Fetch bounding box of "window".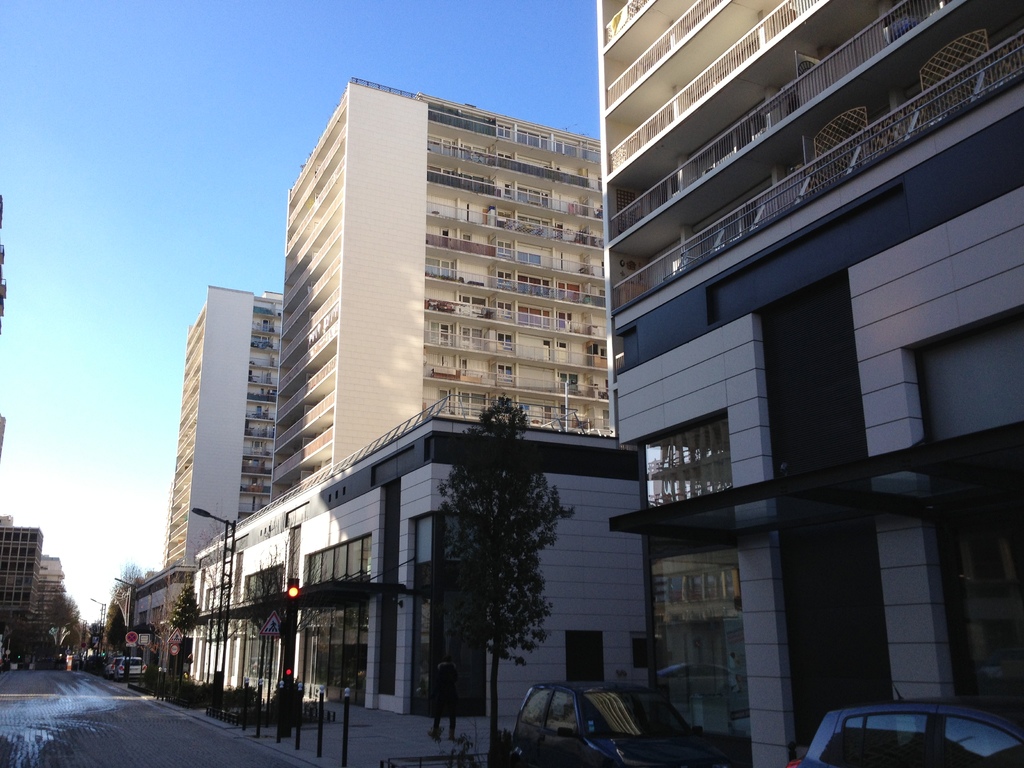
Bbox: bbox=(516, 303, 554, 328).
